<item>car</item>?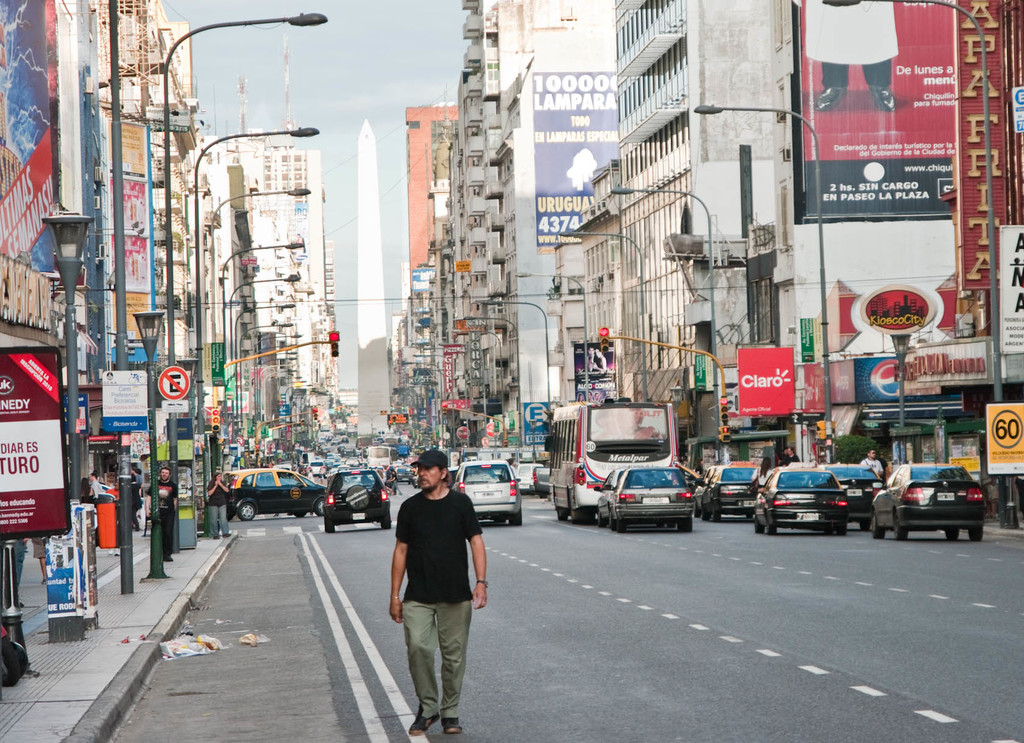
l=518, t=464, r=541, b=491
